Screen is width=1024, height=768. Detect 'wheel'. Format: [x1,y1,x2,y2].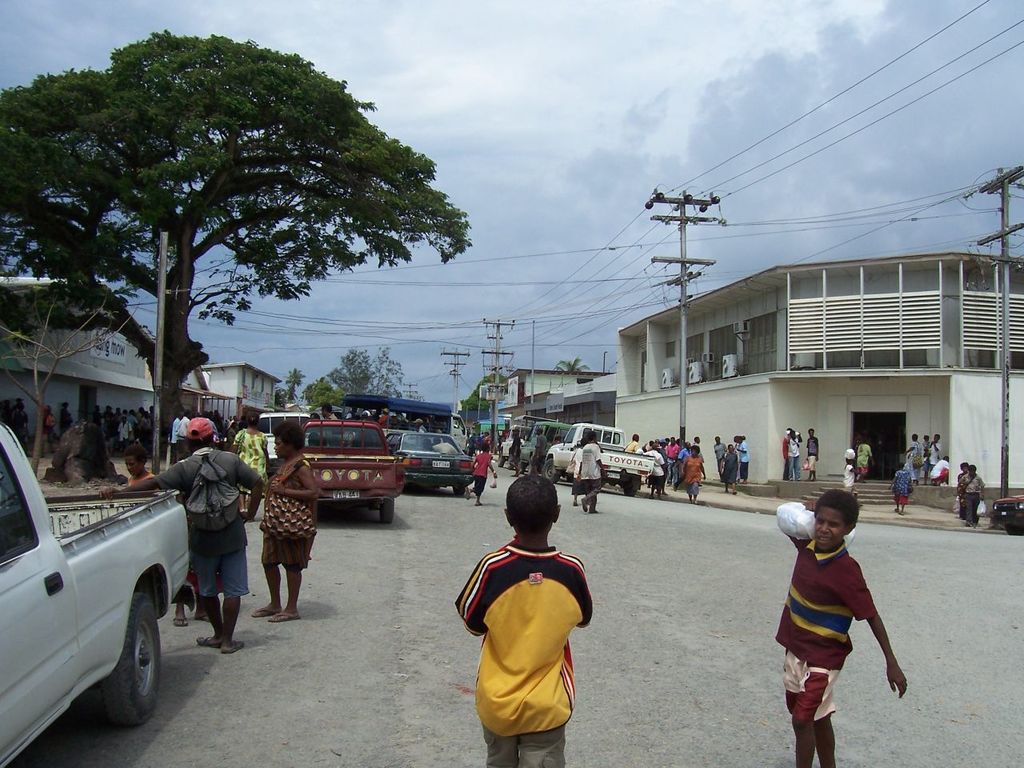
[85,586,170,736].
